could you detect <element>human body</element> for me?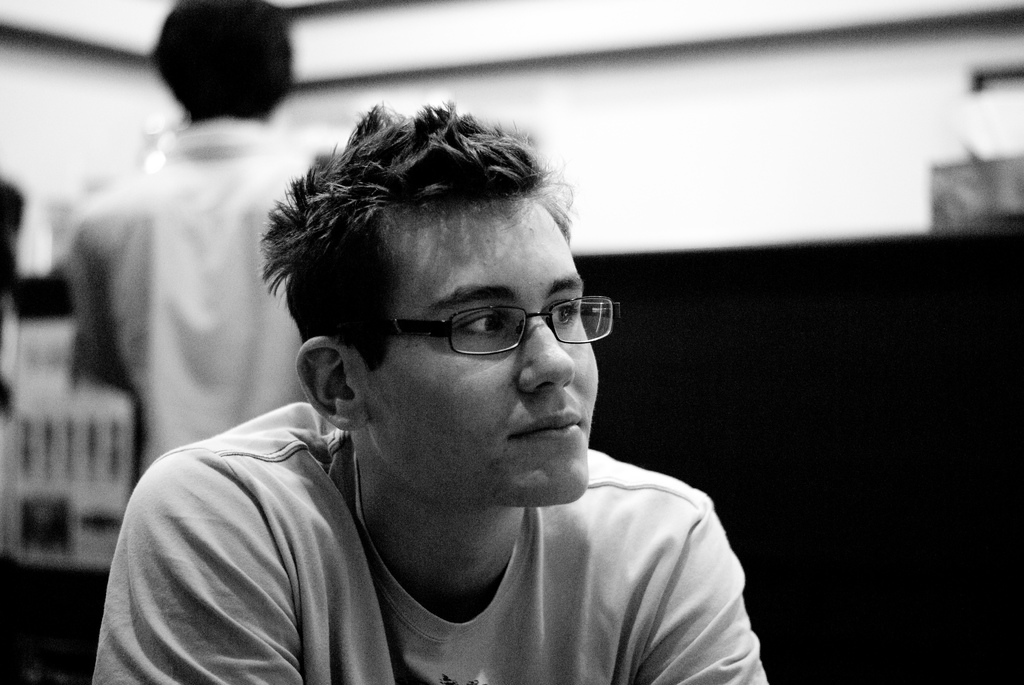
Detection result: 67, 0, 367, 482.
